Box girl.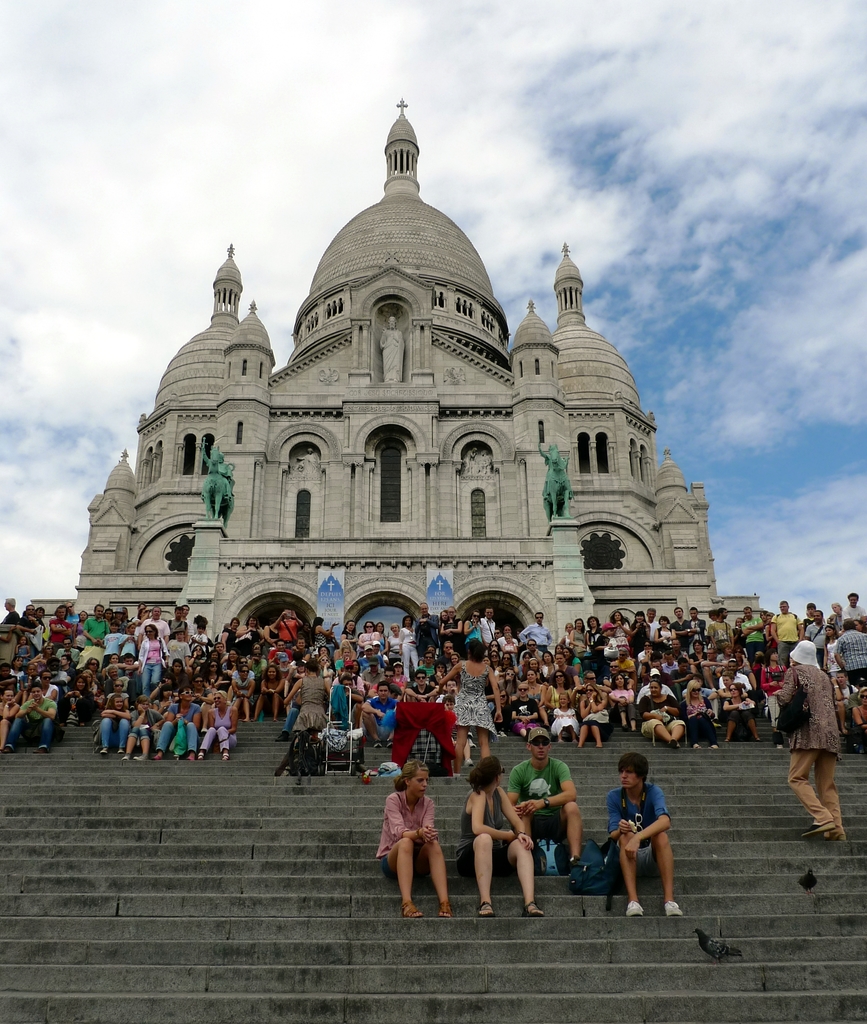
189/645/203/671.
